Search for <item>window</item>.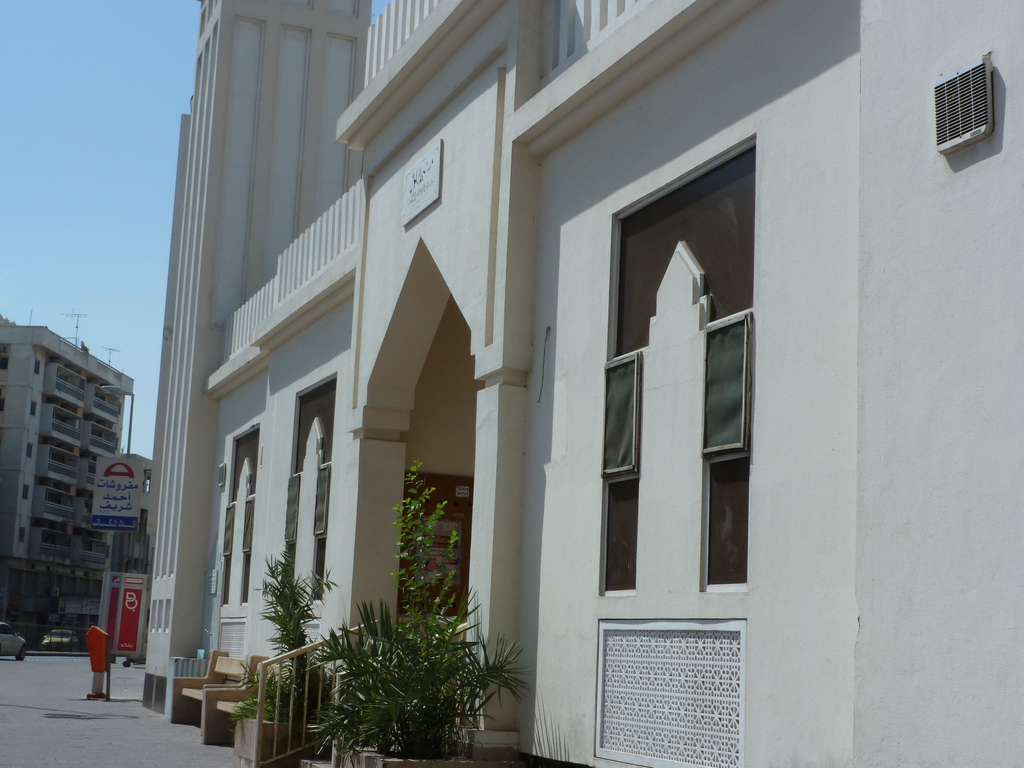
Found at 20:525:32:543.
